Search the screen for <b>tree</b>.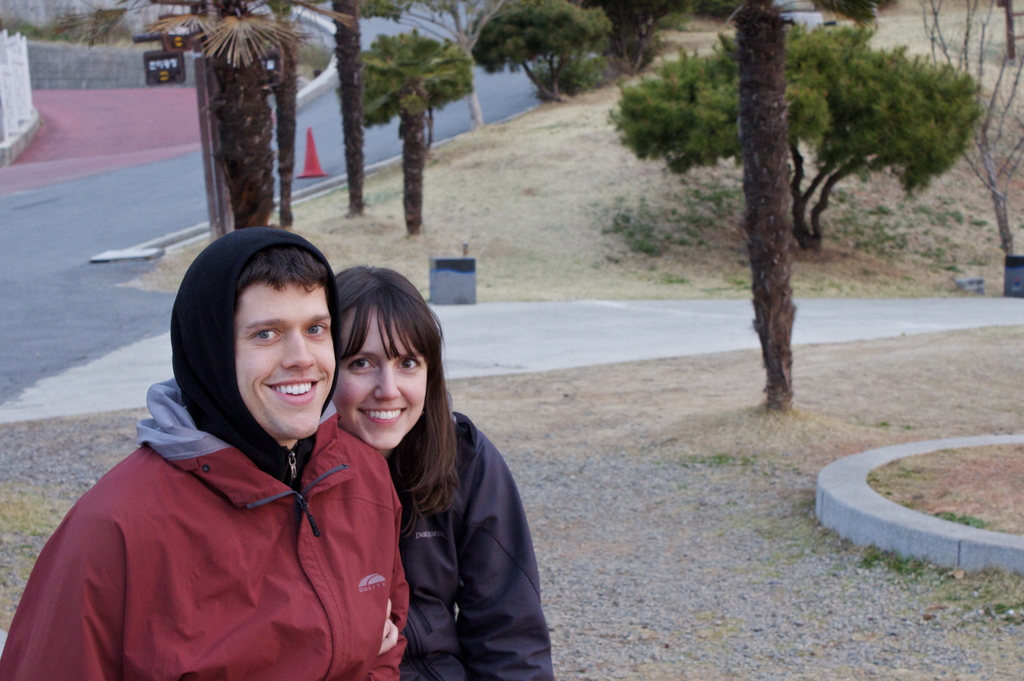
Found at 333:0:364:217.
